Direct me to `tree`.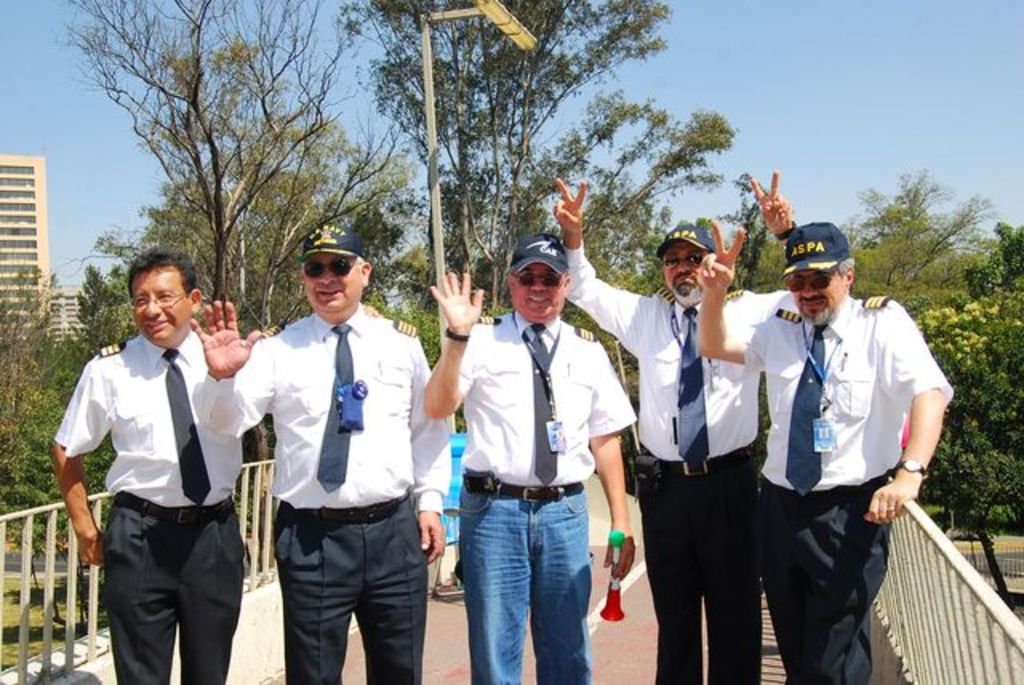
Direction: left=318, top=0, right=749, bottom=434.
